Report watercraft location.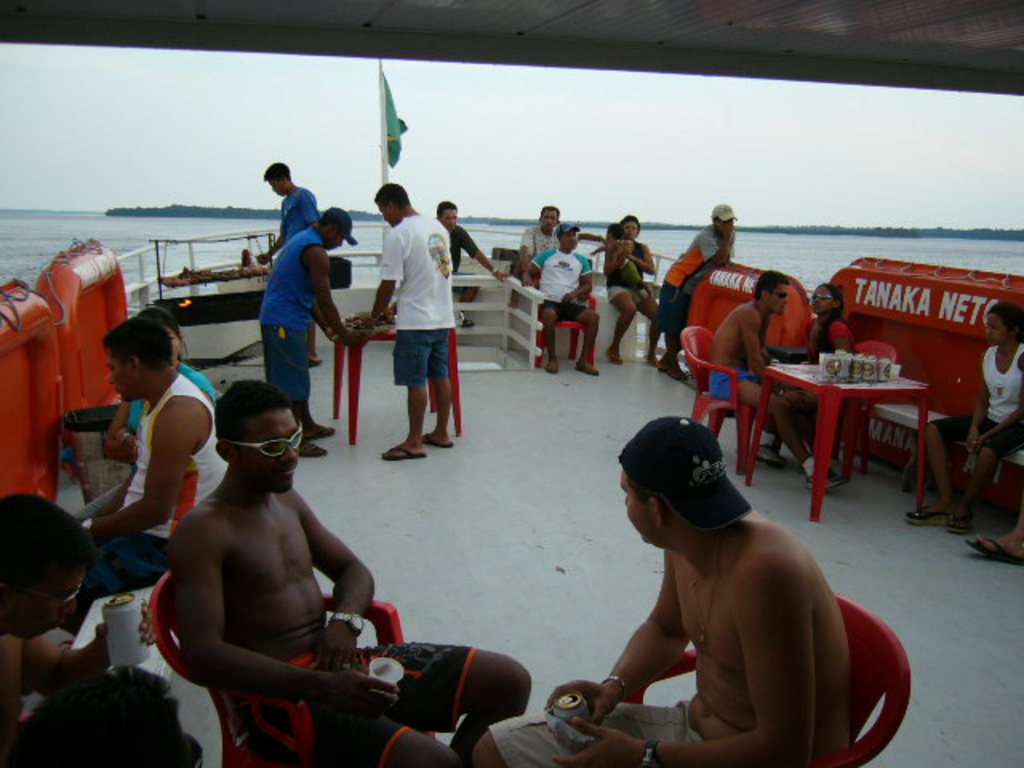
Report: bbox=(0, 0, 1022, 766).
